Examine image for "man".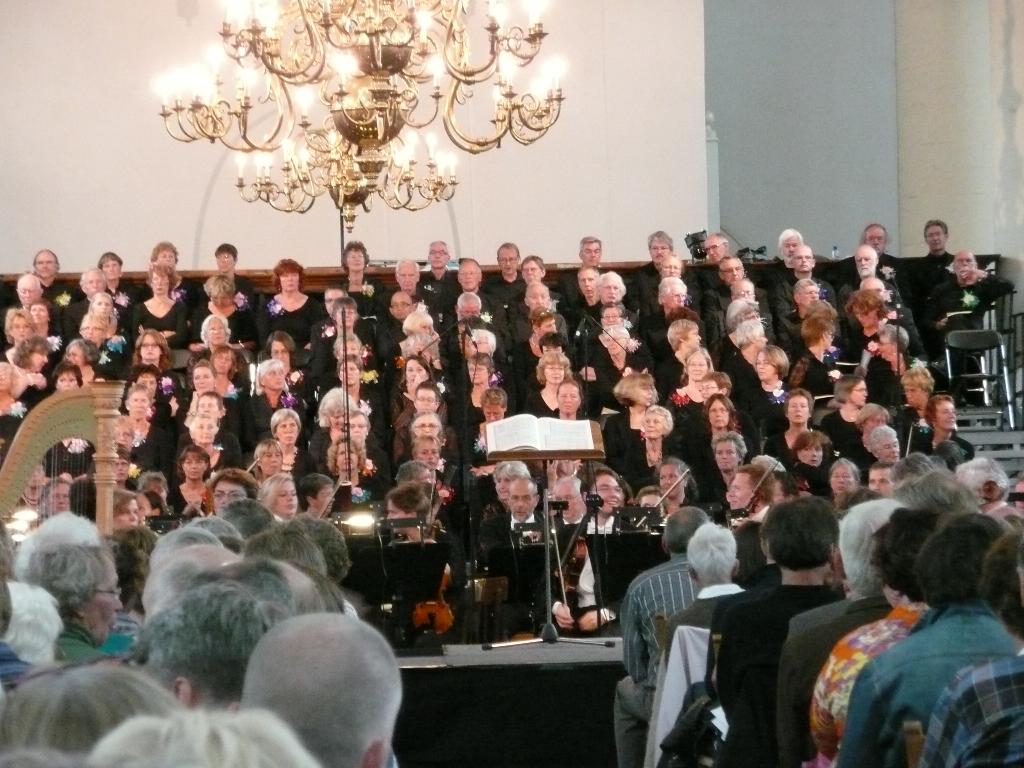
Examination result: (491, 241, 523, 301).
